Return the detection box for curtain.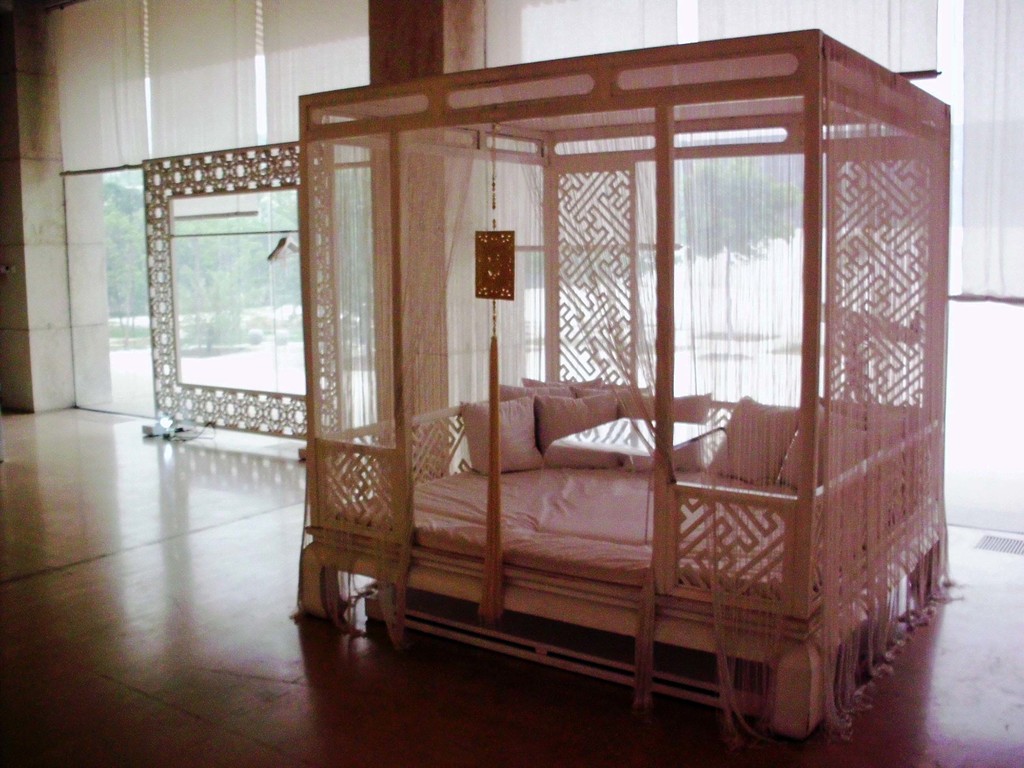
[300, 77, 484, 636].
